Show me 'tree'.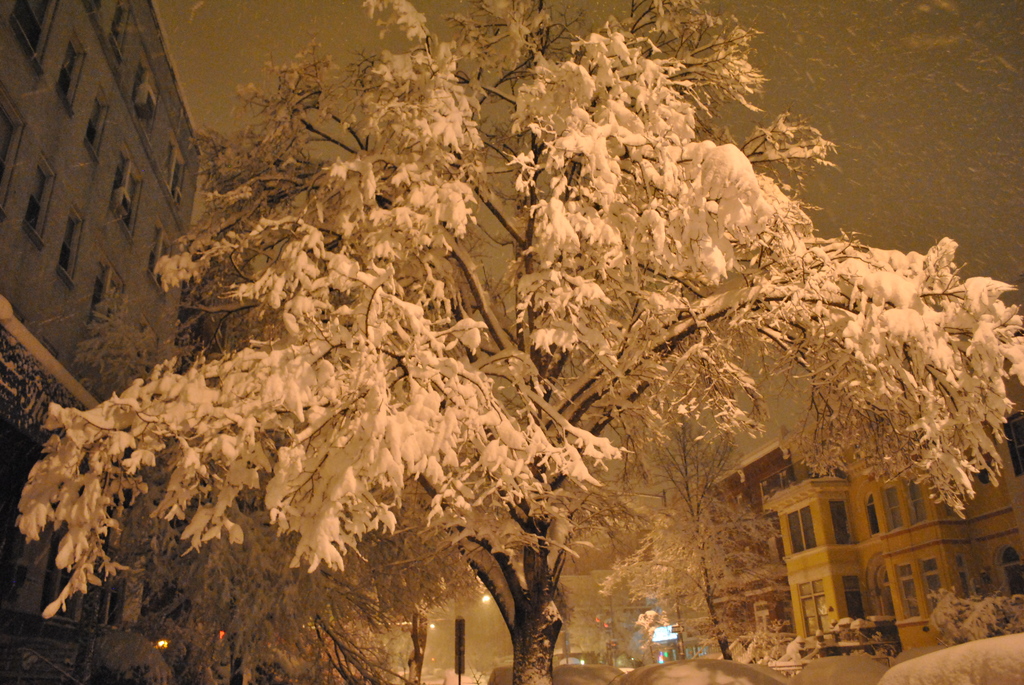
'tree' is here: (left=47, top=276, right=479, bottom=684).
